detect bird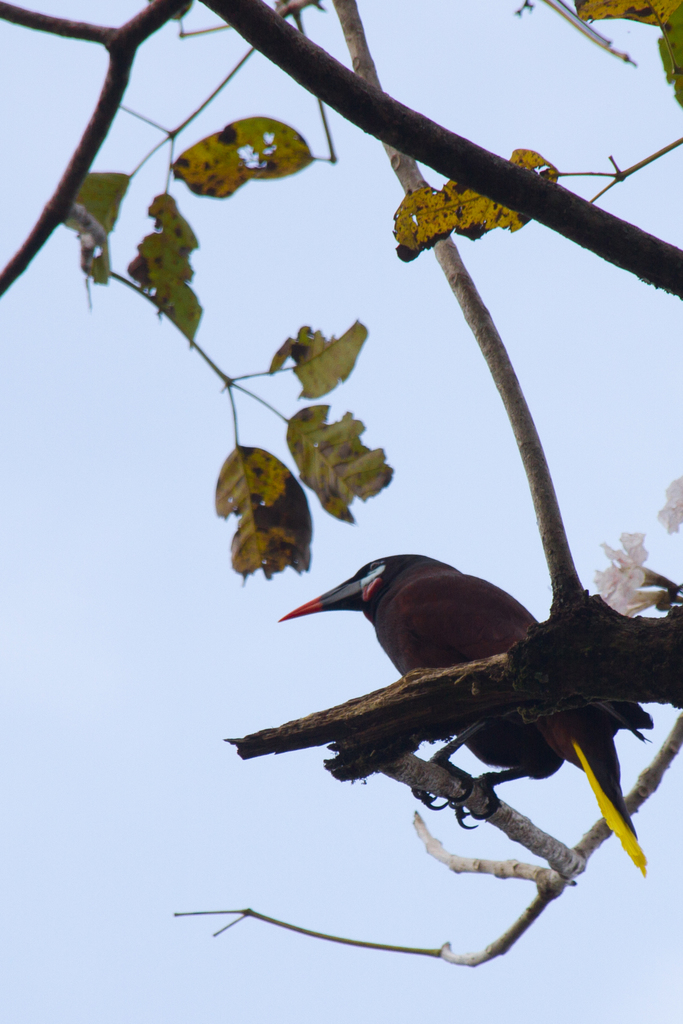
locate(263, 549, 603, 851)
